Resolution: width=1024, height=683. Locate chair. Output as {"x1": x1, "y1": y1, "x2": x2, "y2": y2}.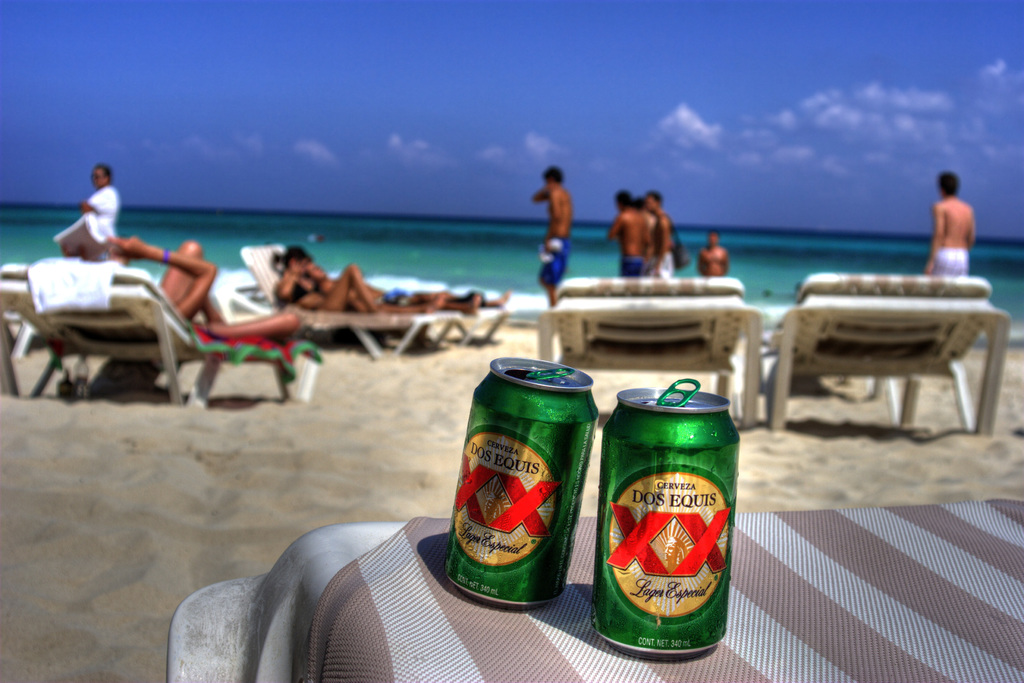
{"x1": 751, "y1": 274, "x2": 1012, "y2": 437}.
